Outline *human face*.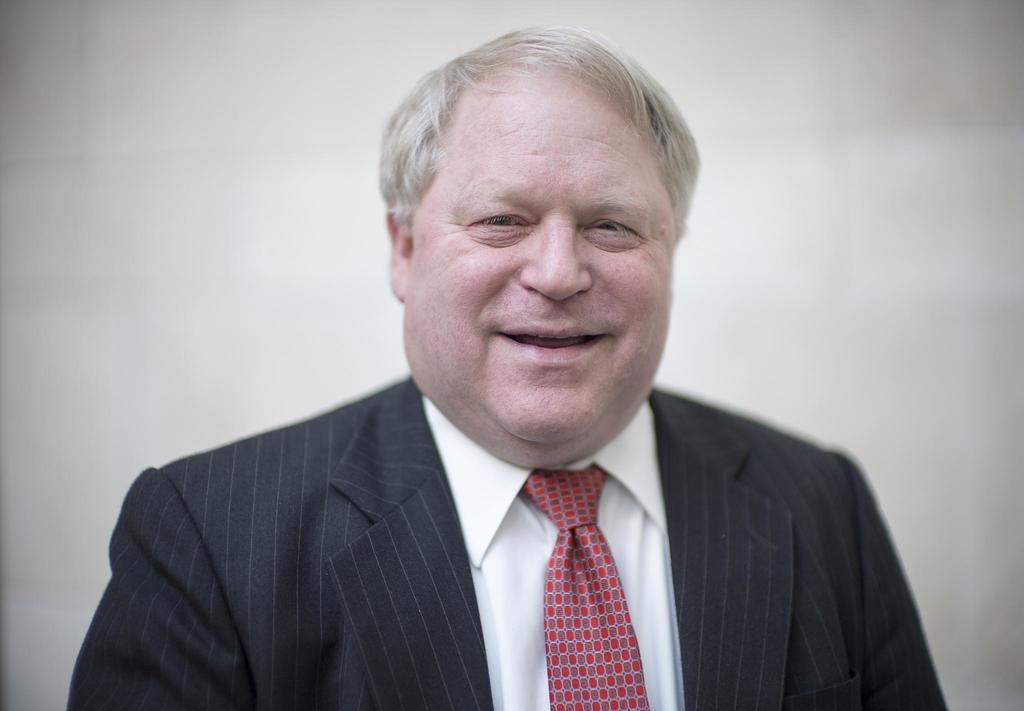
Outline: x1=409, y1=65, x2=671, y2=447.
